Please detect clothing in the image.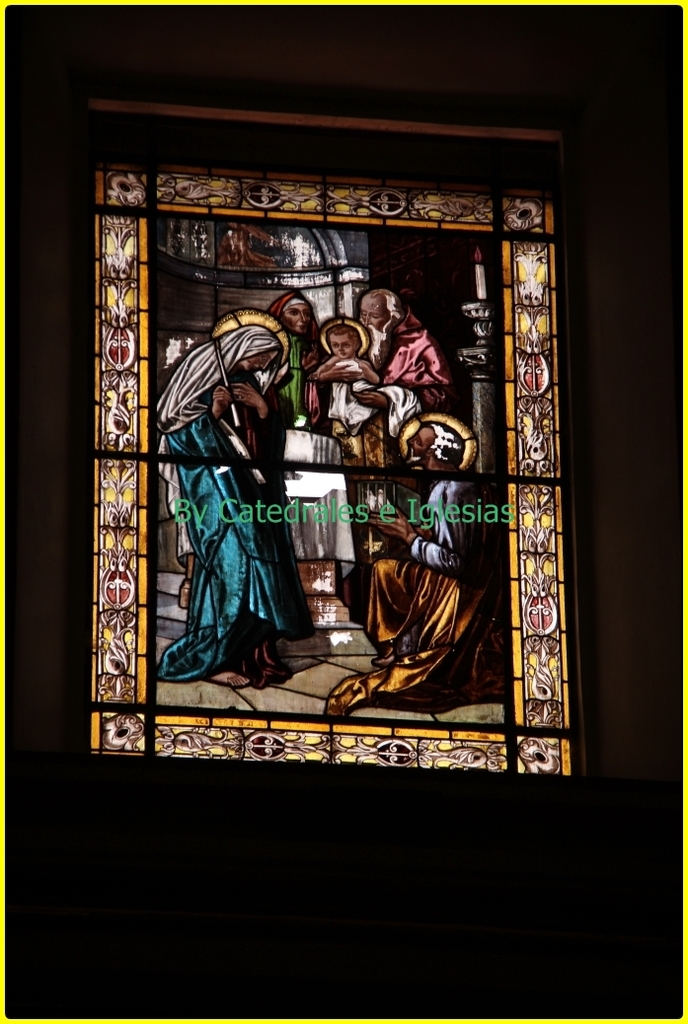
(325, 356, 383, 434).
